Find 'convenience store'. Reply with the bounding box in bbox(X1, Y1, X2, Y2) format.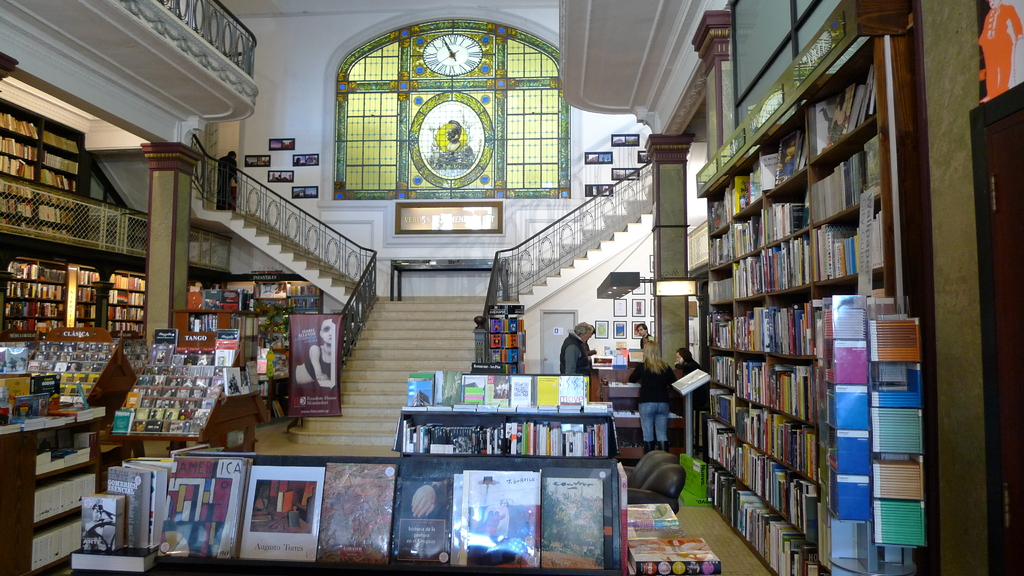
bbox(1, 21, 932, 575).
